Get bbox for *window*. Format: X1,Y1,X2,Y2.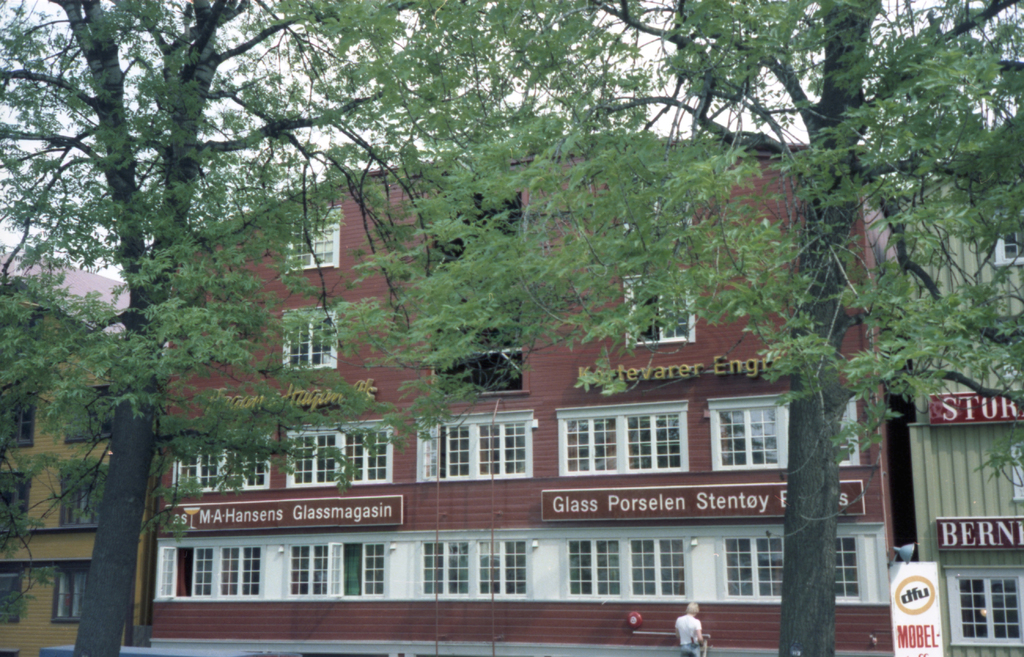
998,226,1023,264.
